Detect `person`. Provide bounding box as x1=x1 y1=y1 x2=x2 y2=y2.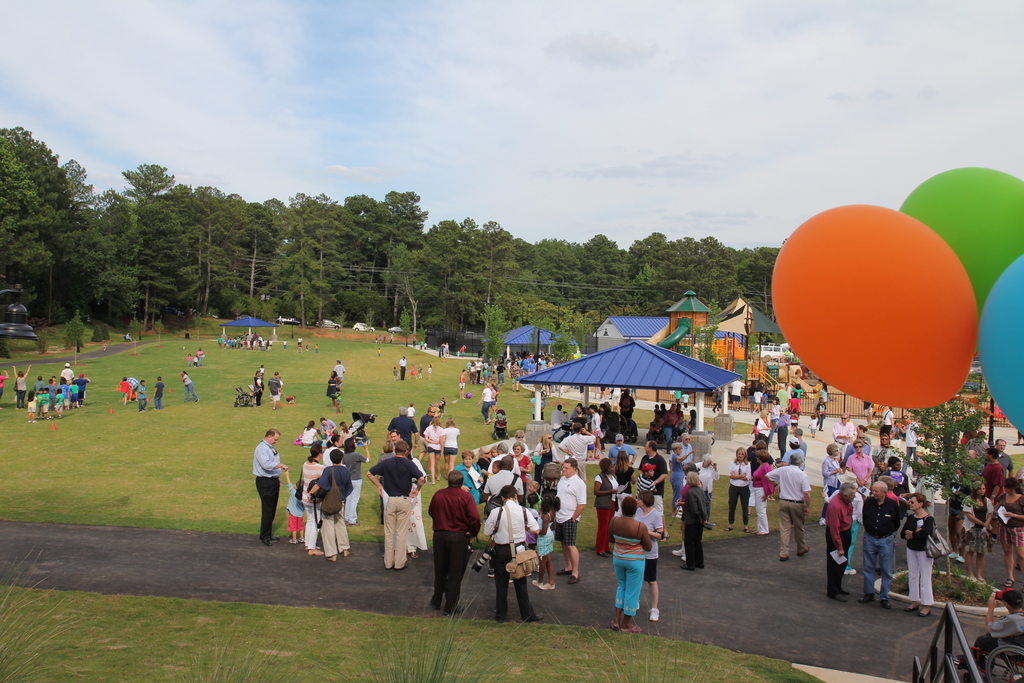
x1=417 y1=405 x2=435 y2=456.
